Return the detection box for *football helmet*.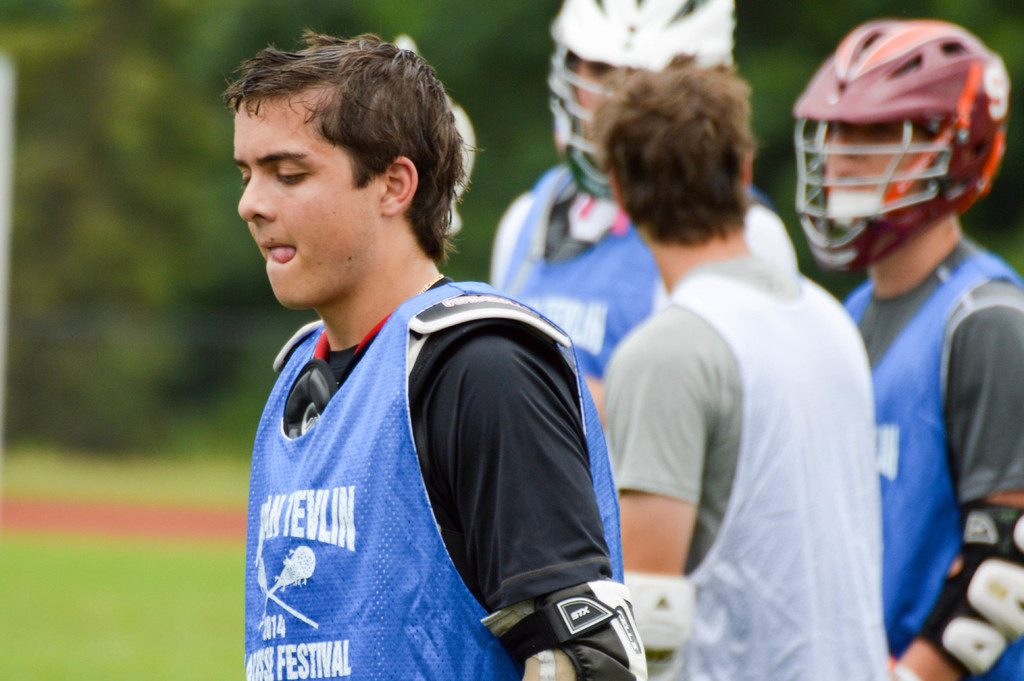
(x1=801, y1=23, x2=1005, y2=256).
